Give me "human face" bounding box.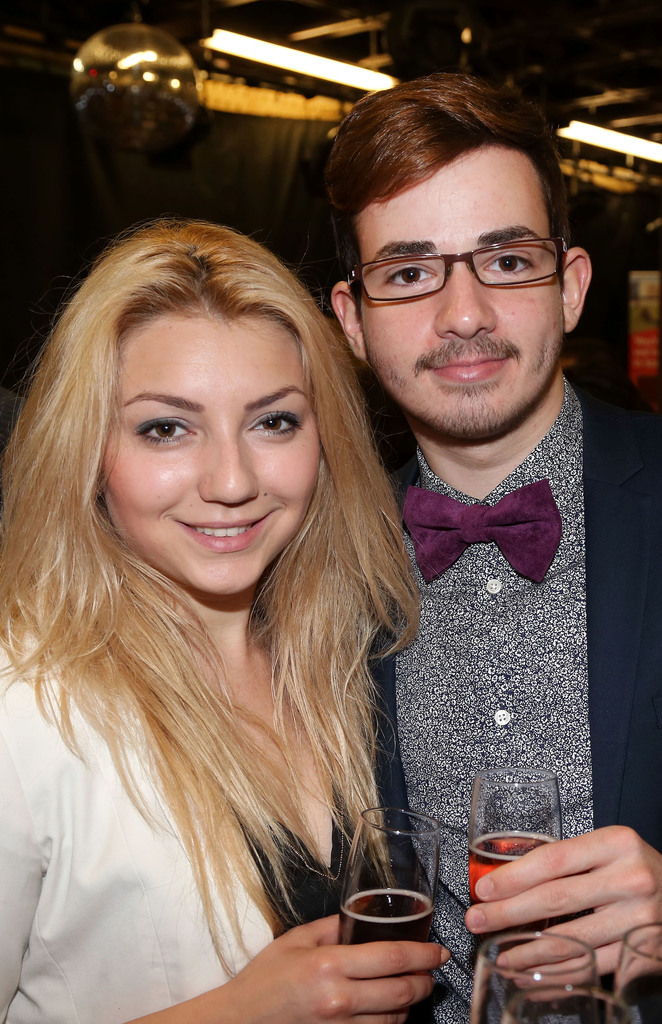
[left=89, top=311, right=317, bottom=601].
